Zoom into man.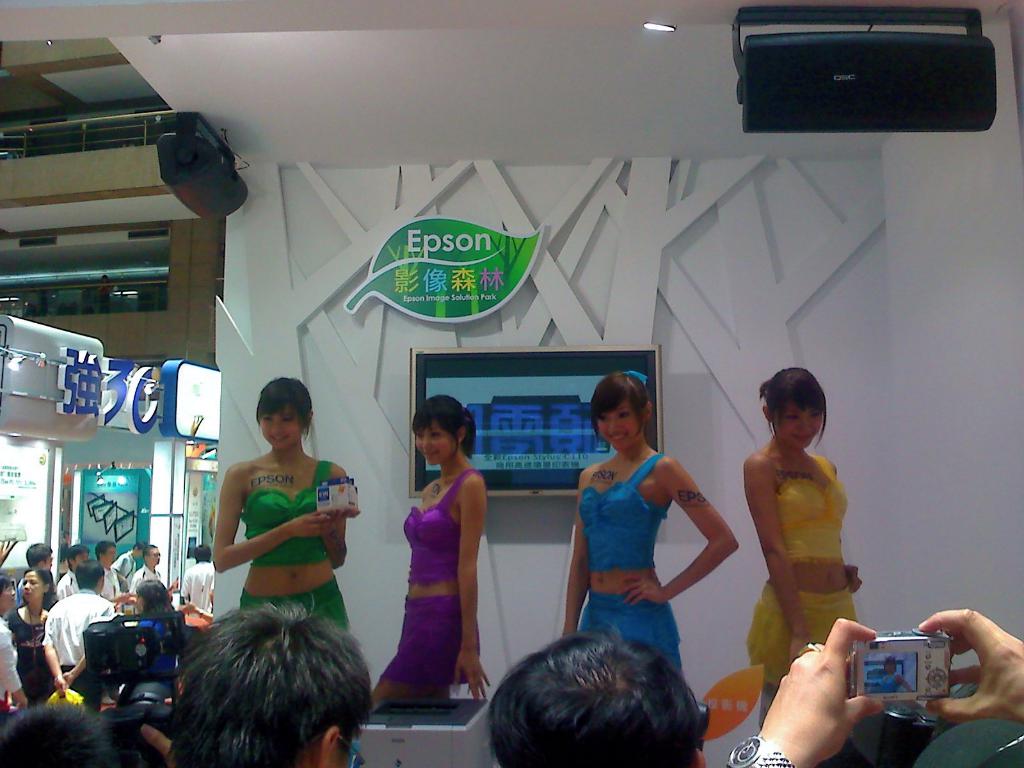
Zoom target: pyautogui.locateOnScreen(181, 544, 218, 614).
